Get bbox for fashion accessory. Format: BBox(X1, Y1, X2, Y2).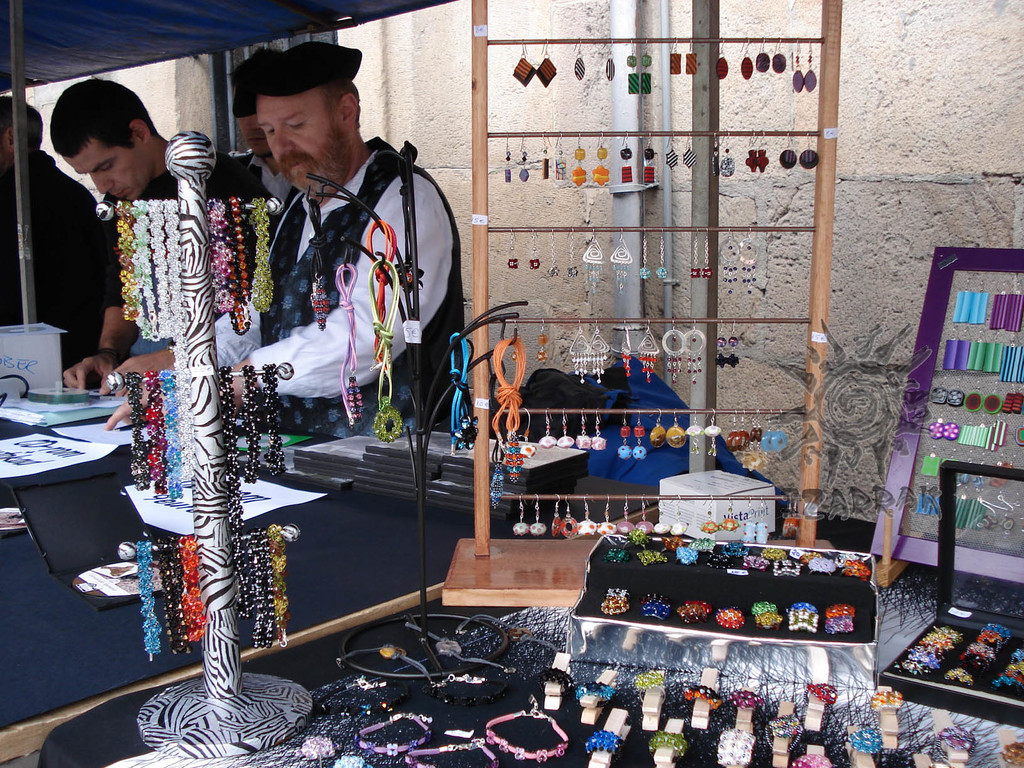
BBox(230, 42, 362, 119).
